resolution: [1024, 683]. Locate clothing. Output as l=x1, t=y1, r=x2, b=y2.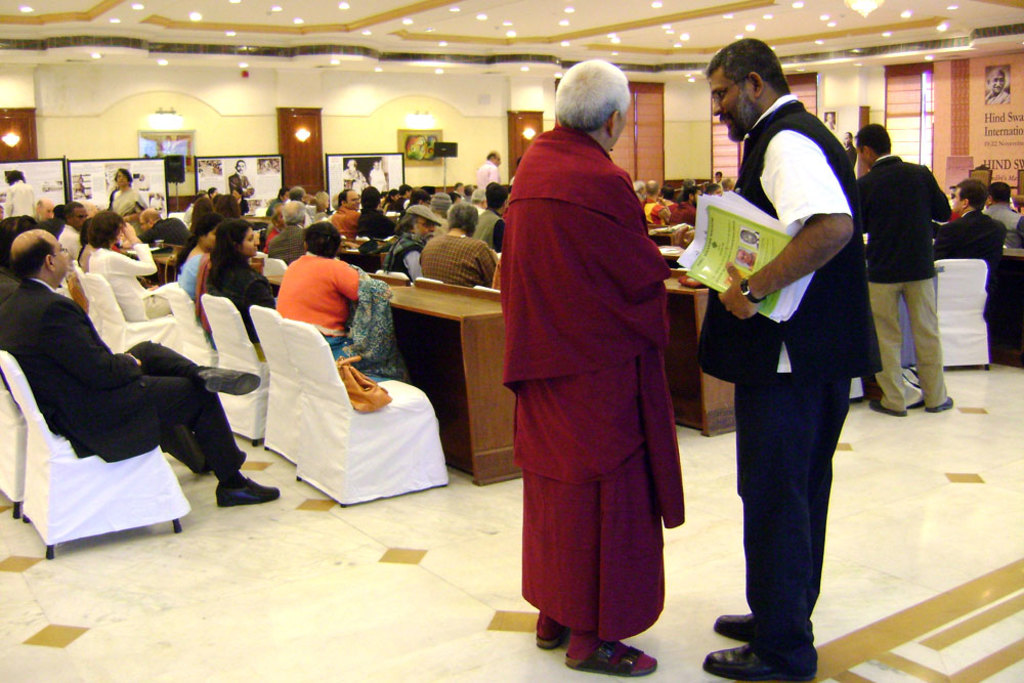
l=329, t=206, r=357, b=243.
